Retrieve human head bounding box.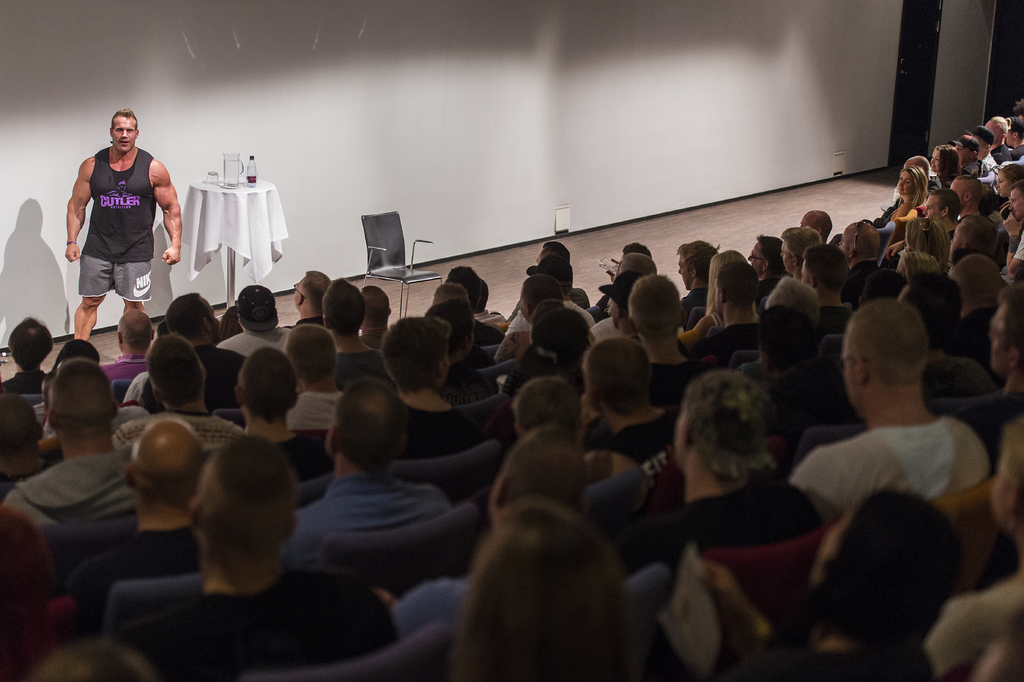
Bounding box: (x1=840, y1=293, x2=929, y2=417).
